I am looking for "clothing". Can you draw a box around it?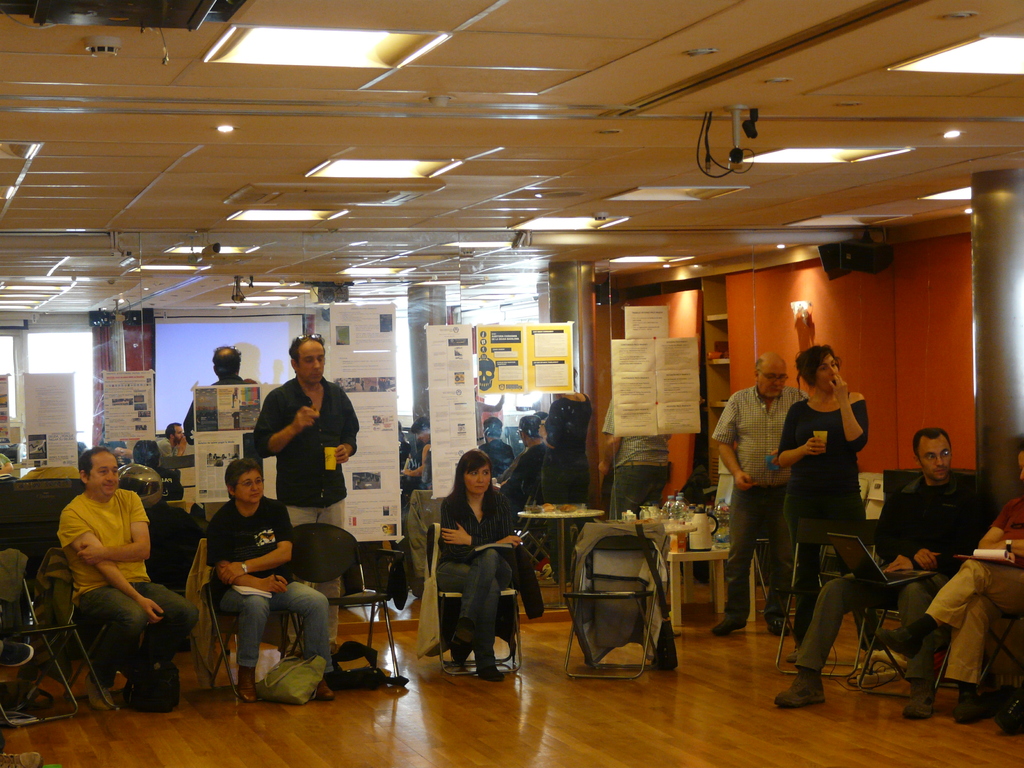
Sure, the bounding box is bbox(778, 394, 868, 637).
